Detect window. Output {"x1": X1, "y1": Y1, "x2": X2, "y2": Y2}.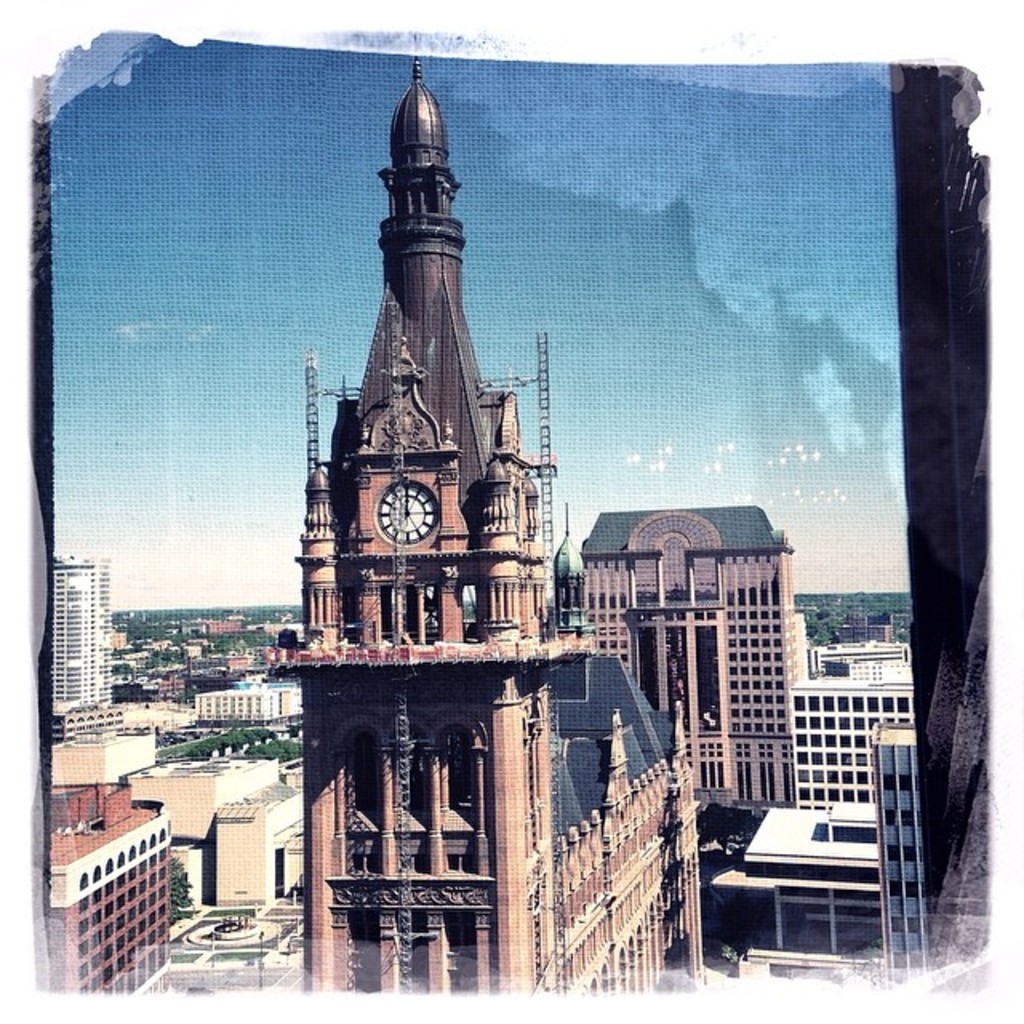
{"x1": 442, "y1": 726, "x2": 486, "y2": 878}.
